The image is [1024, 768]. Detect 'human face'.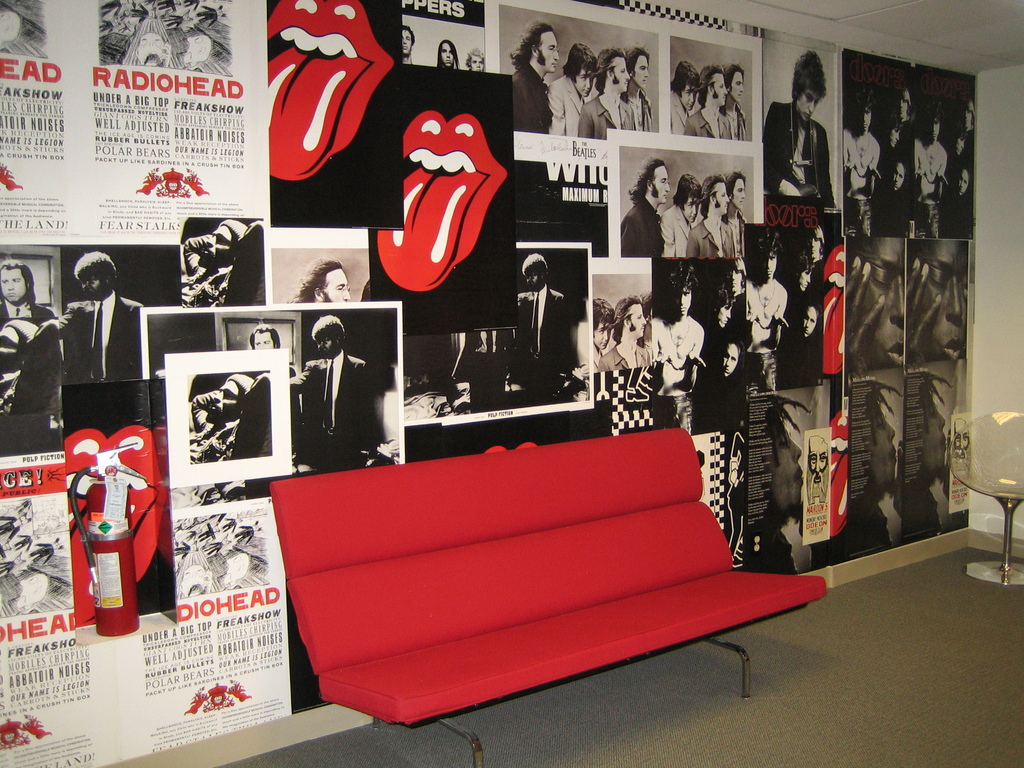
Detection: bbox=(856, 102, 873, 135).
